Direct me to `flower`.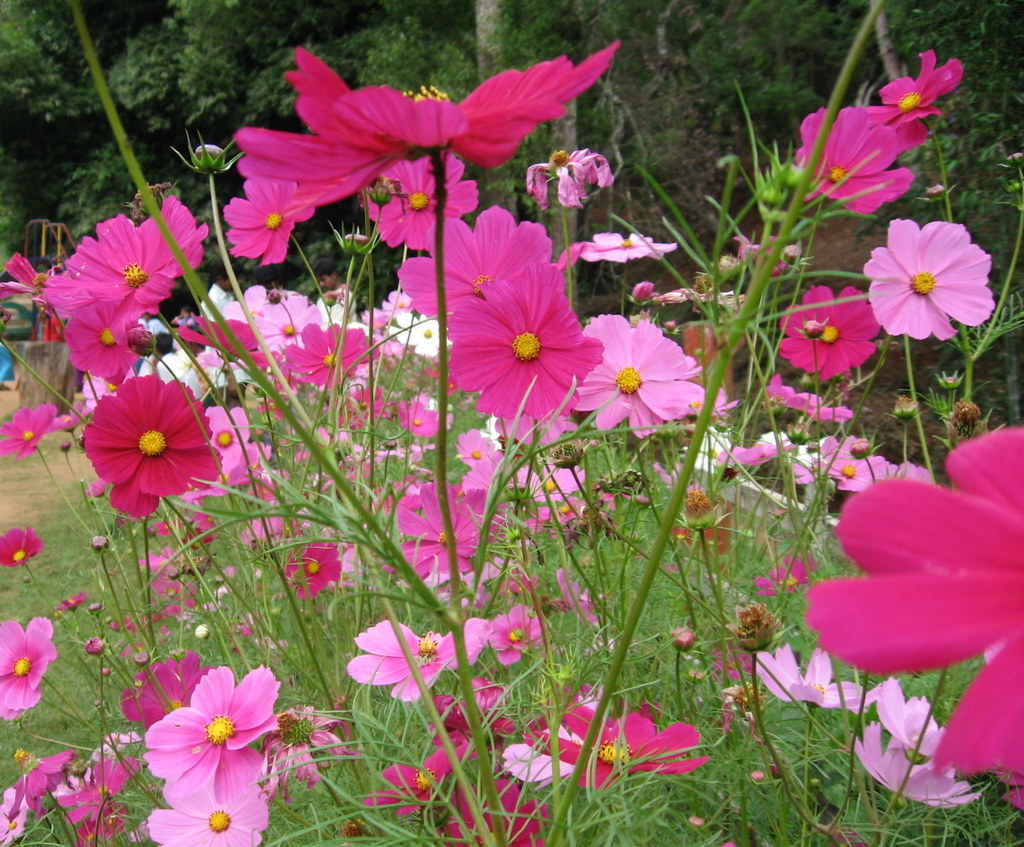
Direction: (247,703,344,799).
